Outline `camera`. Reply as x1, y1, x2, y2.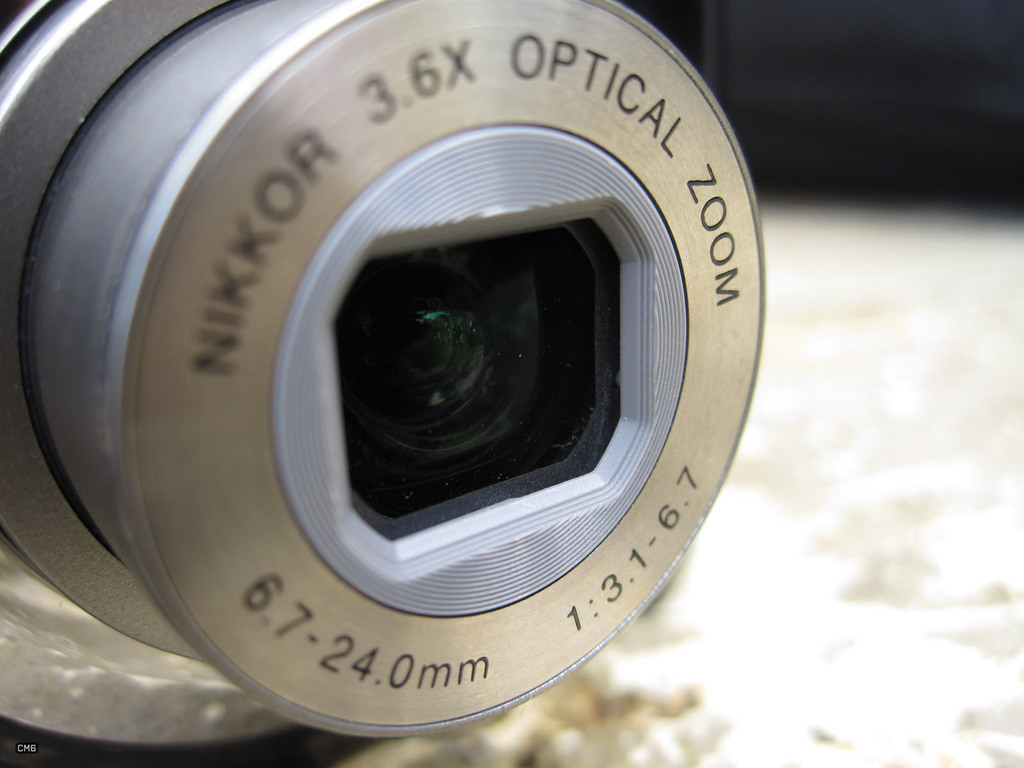
0, 0, 858, 734.
